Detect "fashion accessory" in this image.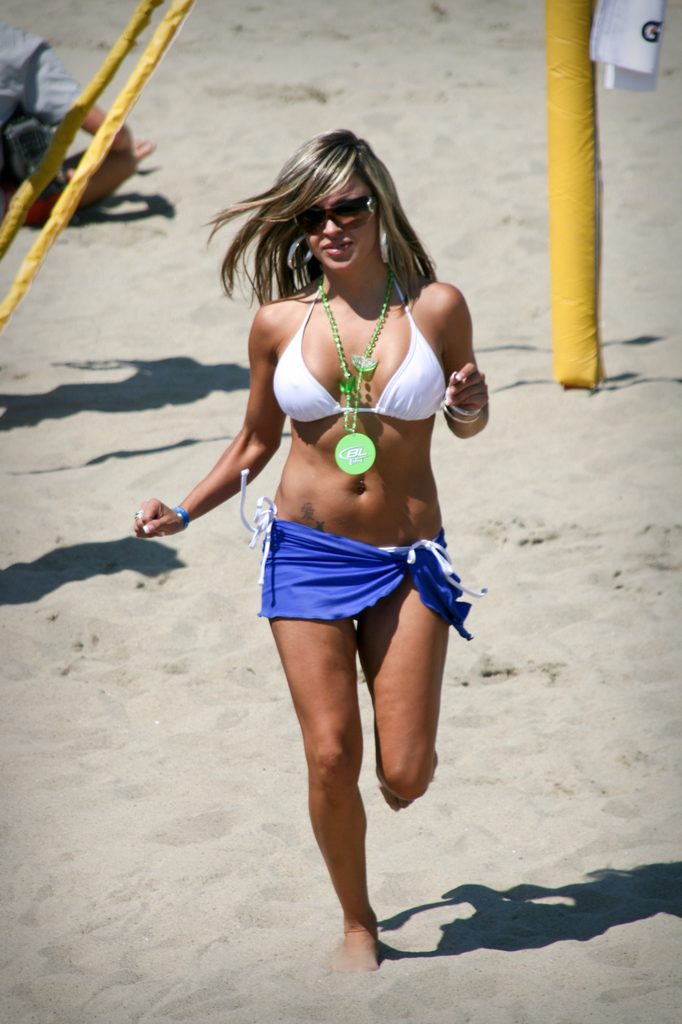
Detection: [left=443, top=401, right=485, bottom=417].
